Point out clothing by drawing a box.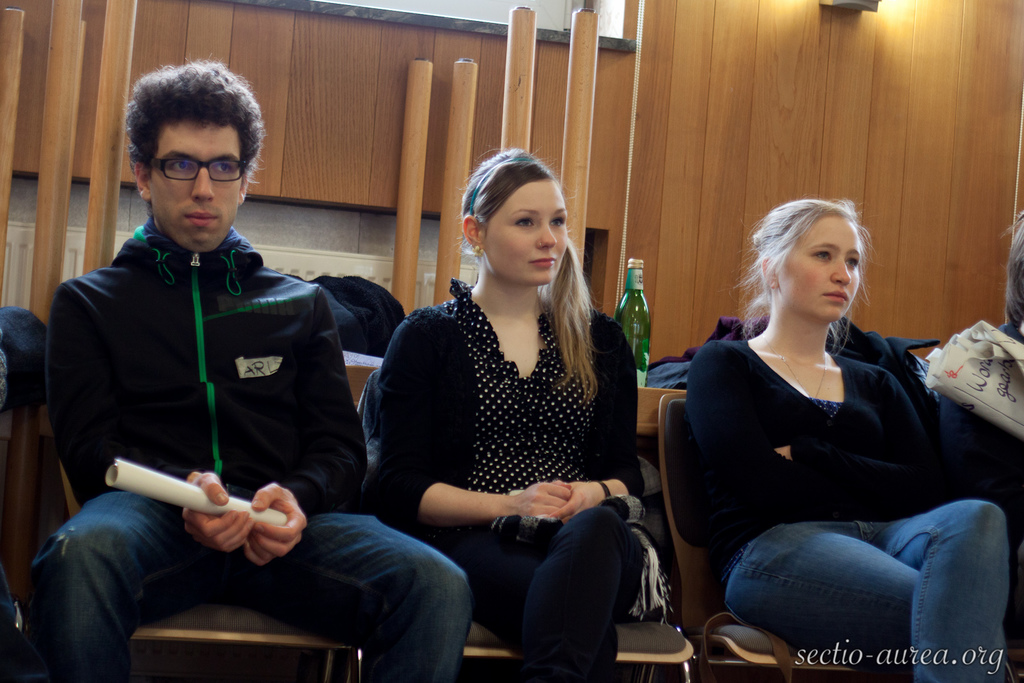
(20,216,472,682).
